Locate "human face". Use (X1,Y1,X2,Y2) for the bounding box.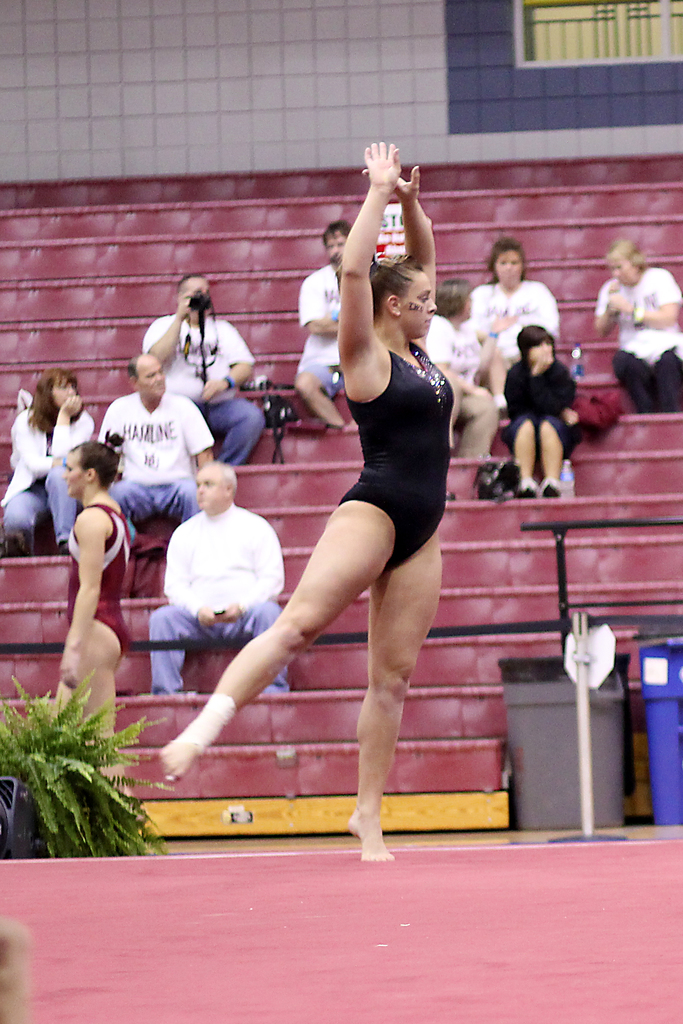
(607,252,640,284).
